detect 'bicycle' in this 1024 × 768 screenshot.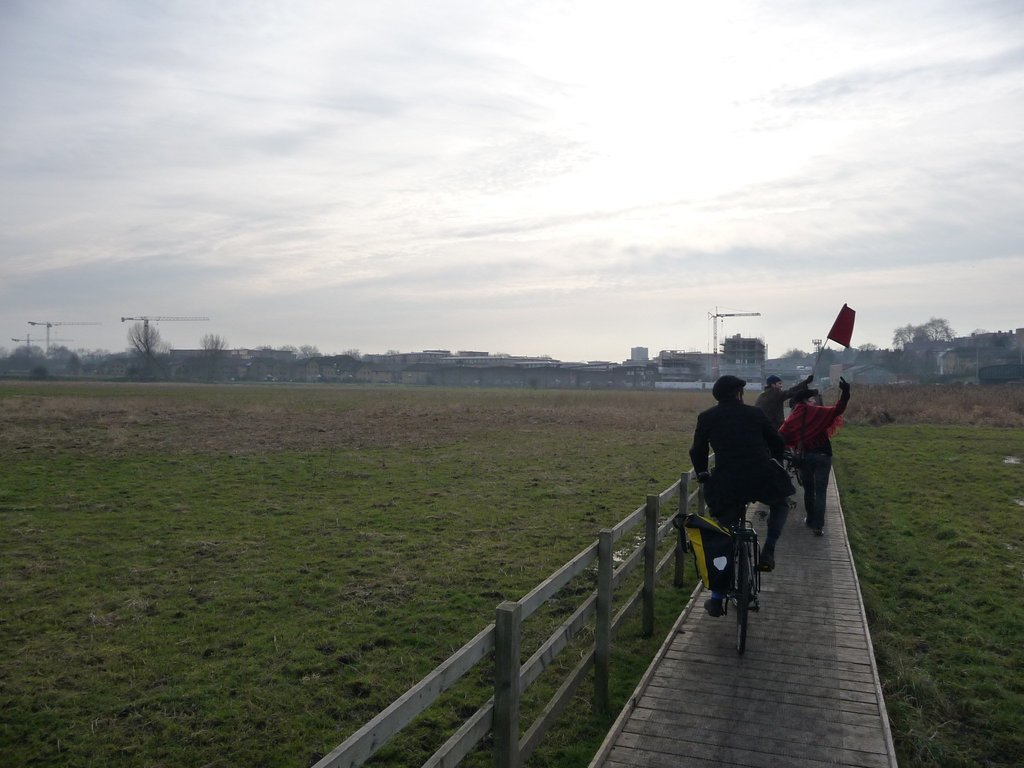
Detection: 780,442,803,511.
